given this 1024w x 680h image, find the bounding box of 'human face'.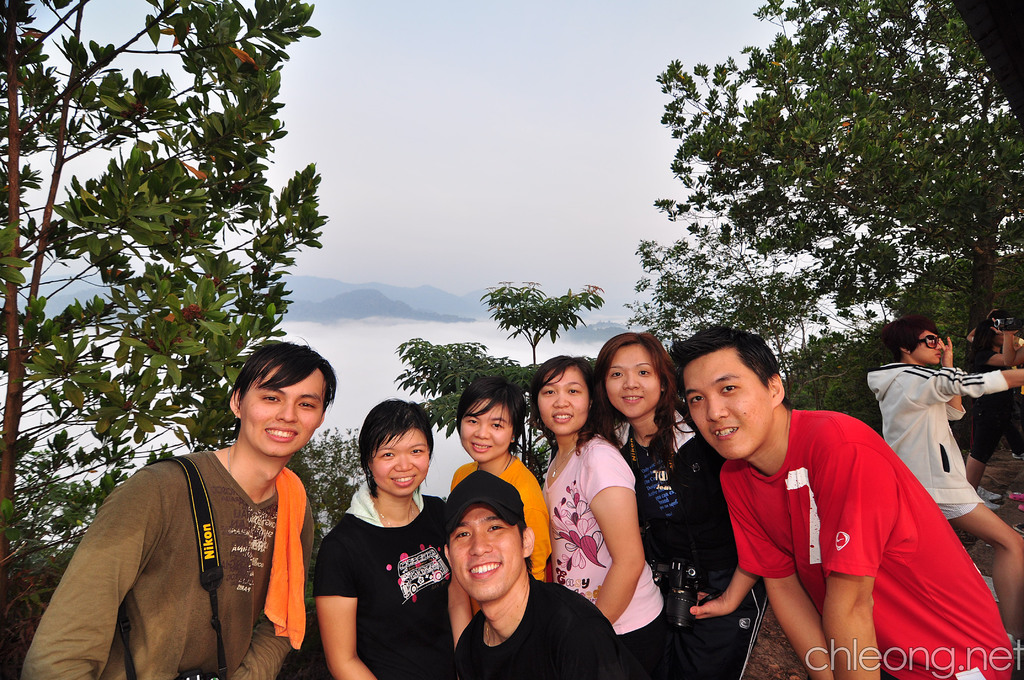
detection(910, 328, 943, 364).
